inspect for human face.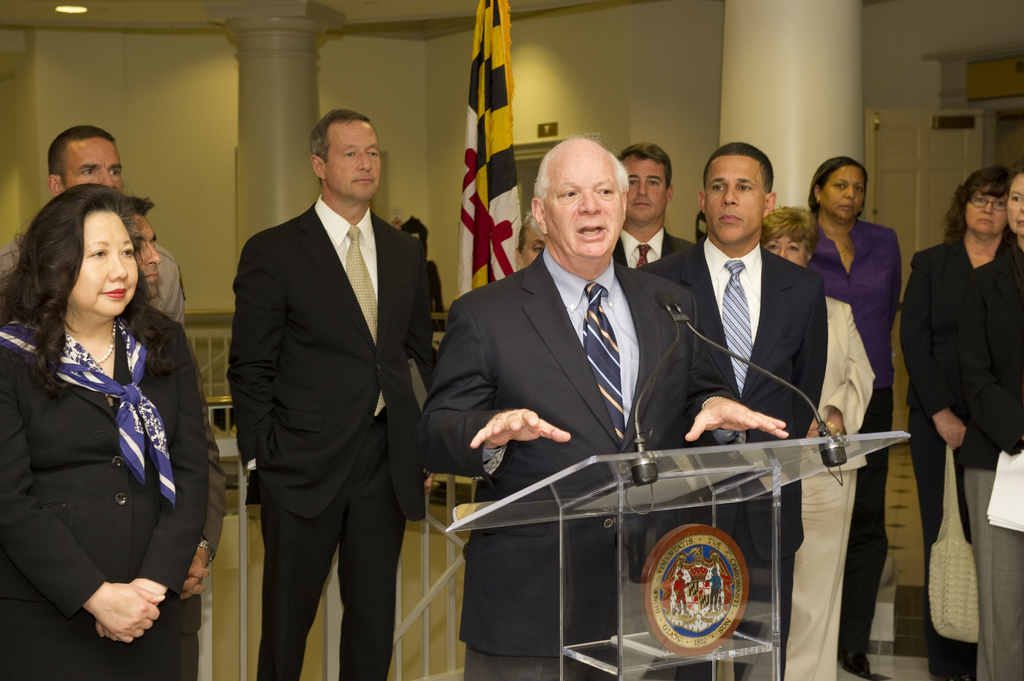
Inspection: bbox(963, 184, 1004, 236).
